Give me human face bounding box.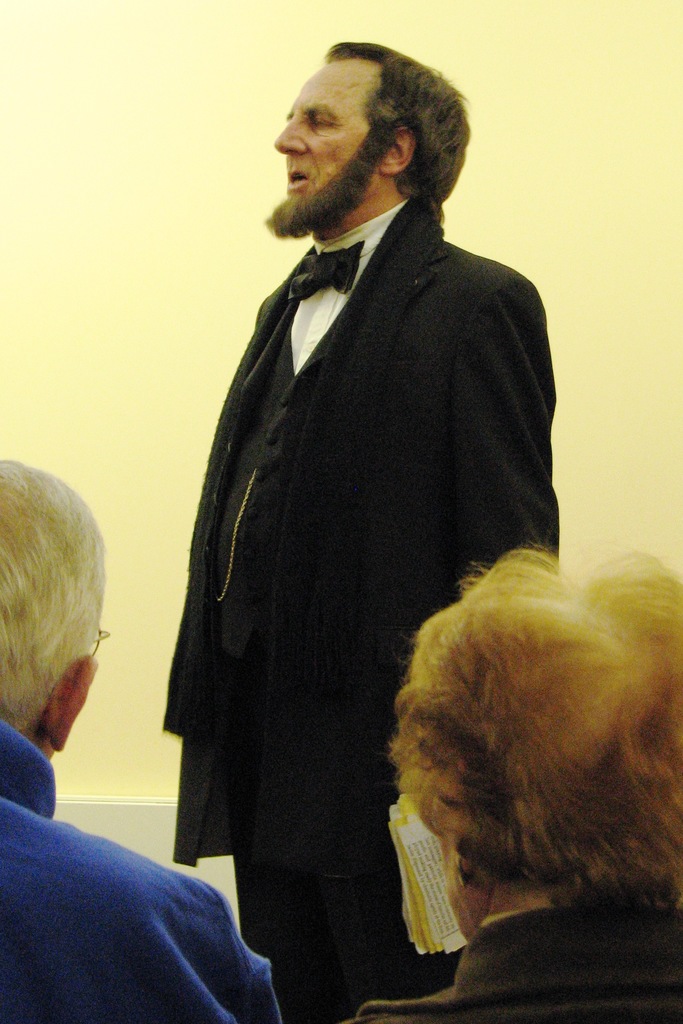
(276,57,383,214).
